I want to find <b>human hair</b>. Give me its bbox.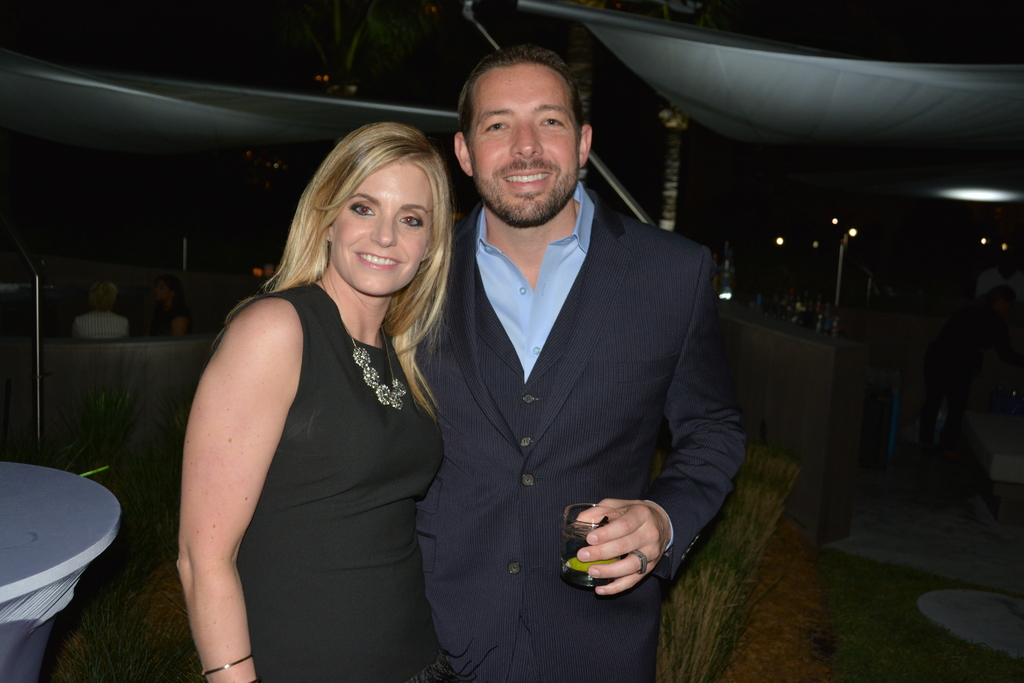
{"left": 449, "top": 53, "right": 592, "bottom": 151}.
